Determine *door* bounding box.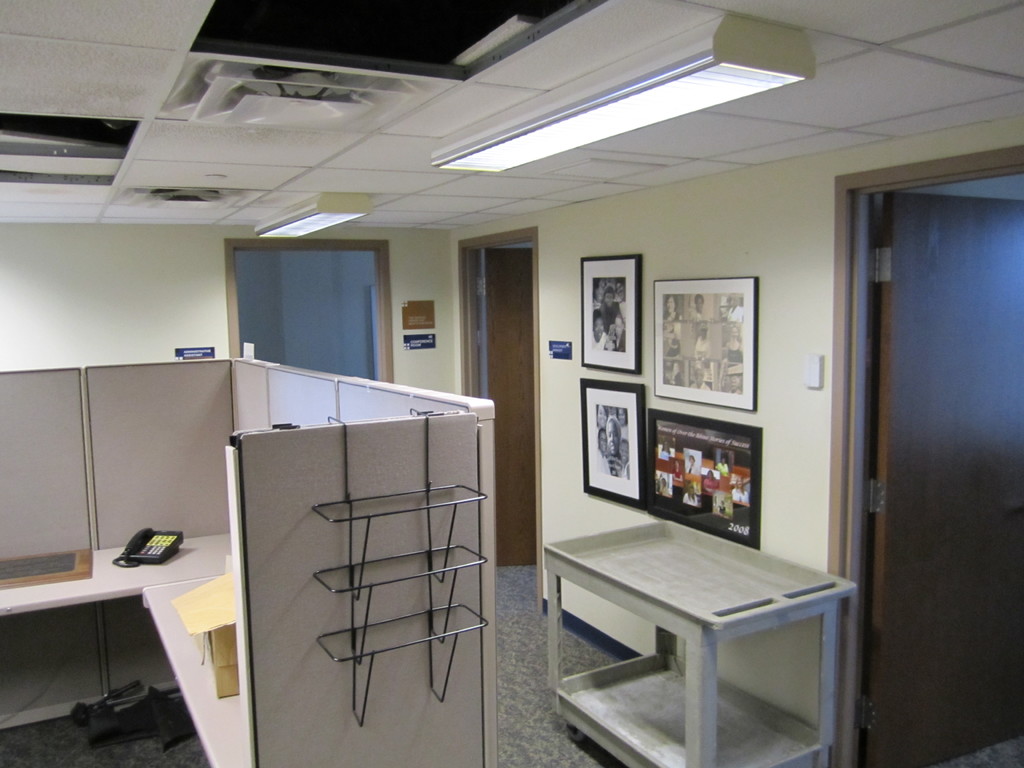
Determined: <box>483,245,537,566</box>.
